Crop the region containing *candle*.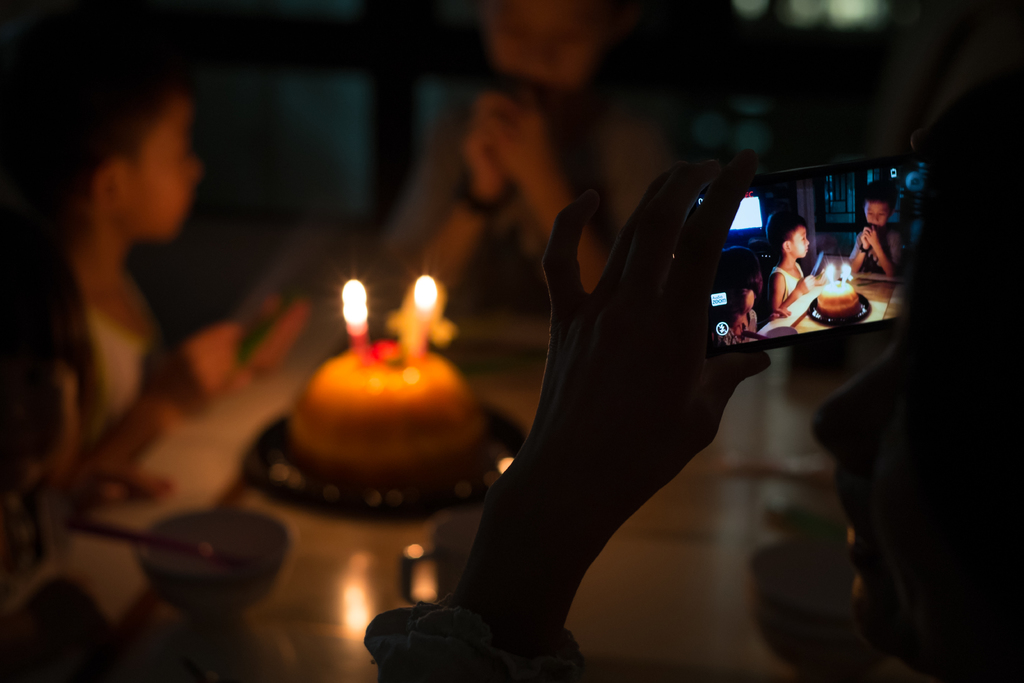
Crop region: (left=346, top=282, right=369, bottom=350).
